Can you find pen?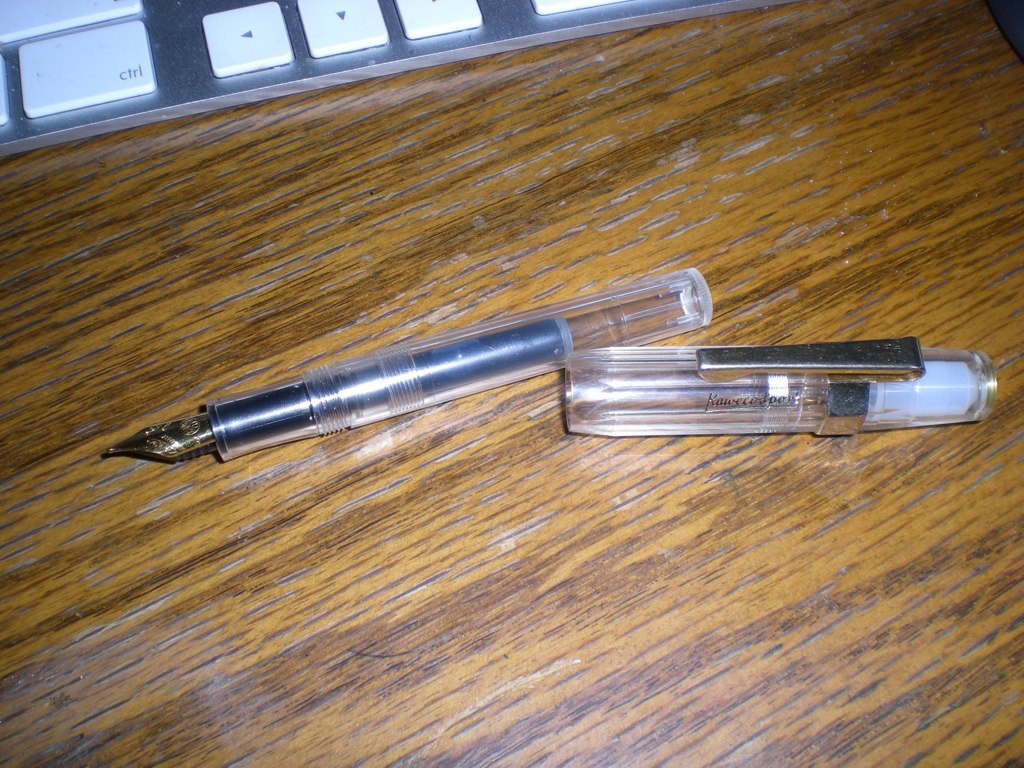
Yes, bounding box: {"left": 104, "top": 267, "right": 712, "bottom": 462}.
